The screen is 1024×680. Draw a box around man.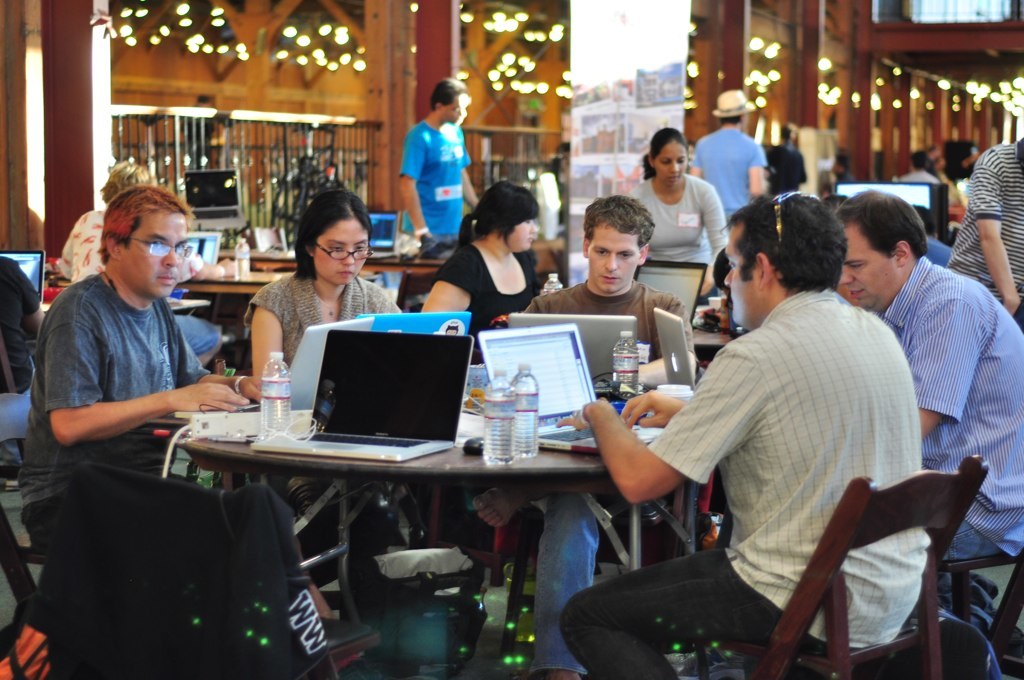
box(399, 78, 481, 243).
